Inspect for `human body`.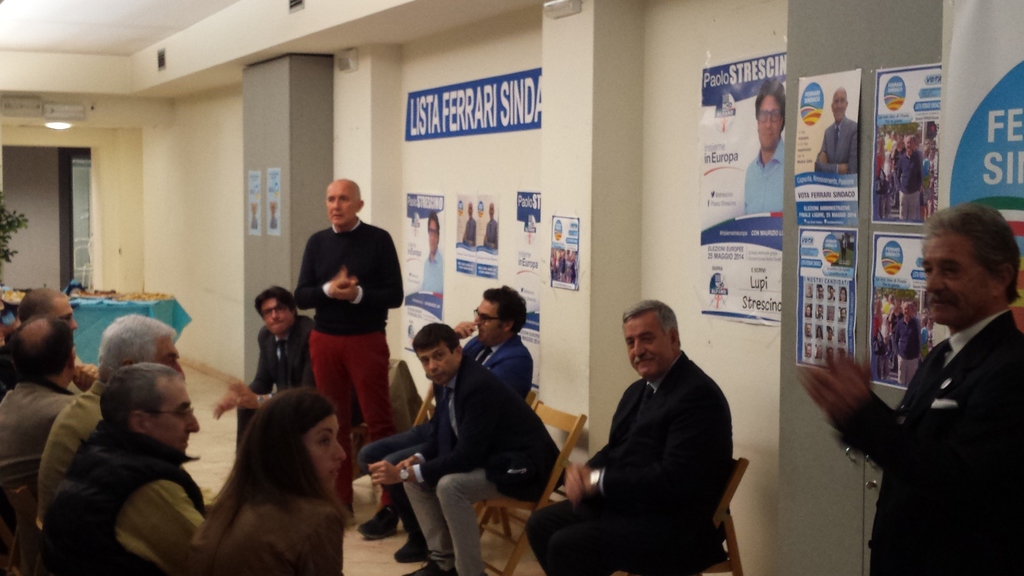
Inspection: (x1=24, y1=385, x2=116, y2=529).
